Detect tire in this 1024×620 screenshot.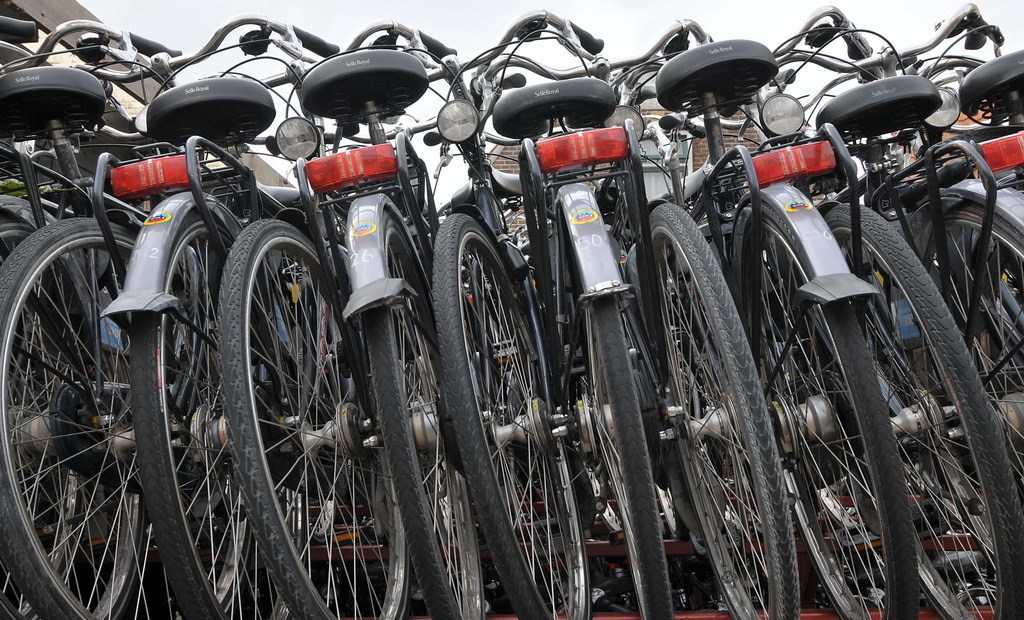
Detection: select_region(898, 173, 1023, 541).
